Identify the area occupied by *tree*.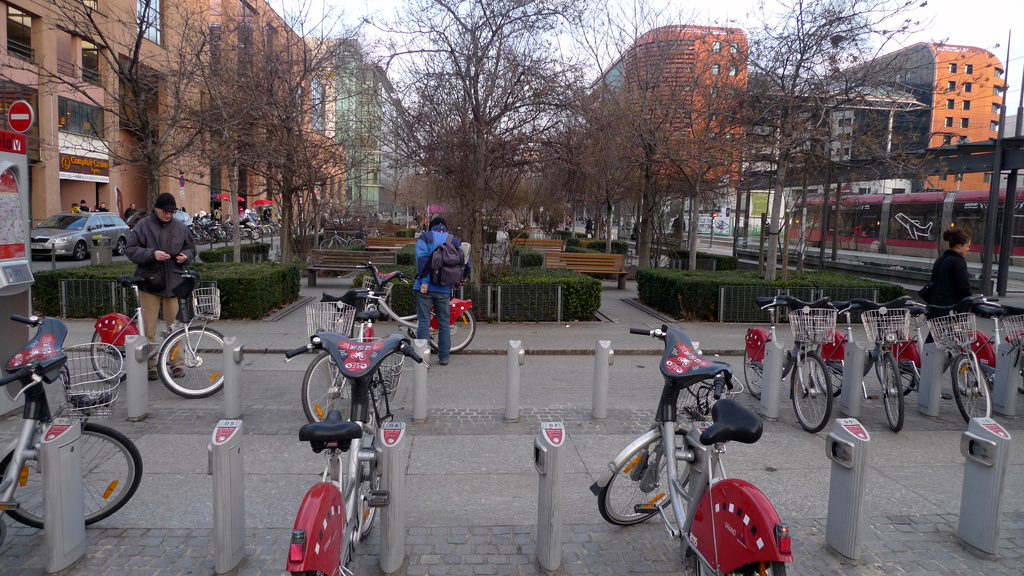
Area: {"x1": 585, "y1": 0, "x2": 699, "y2": 264}.
